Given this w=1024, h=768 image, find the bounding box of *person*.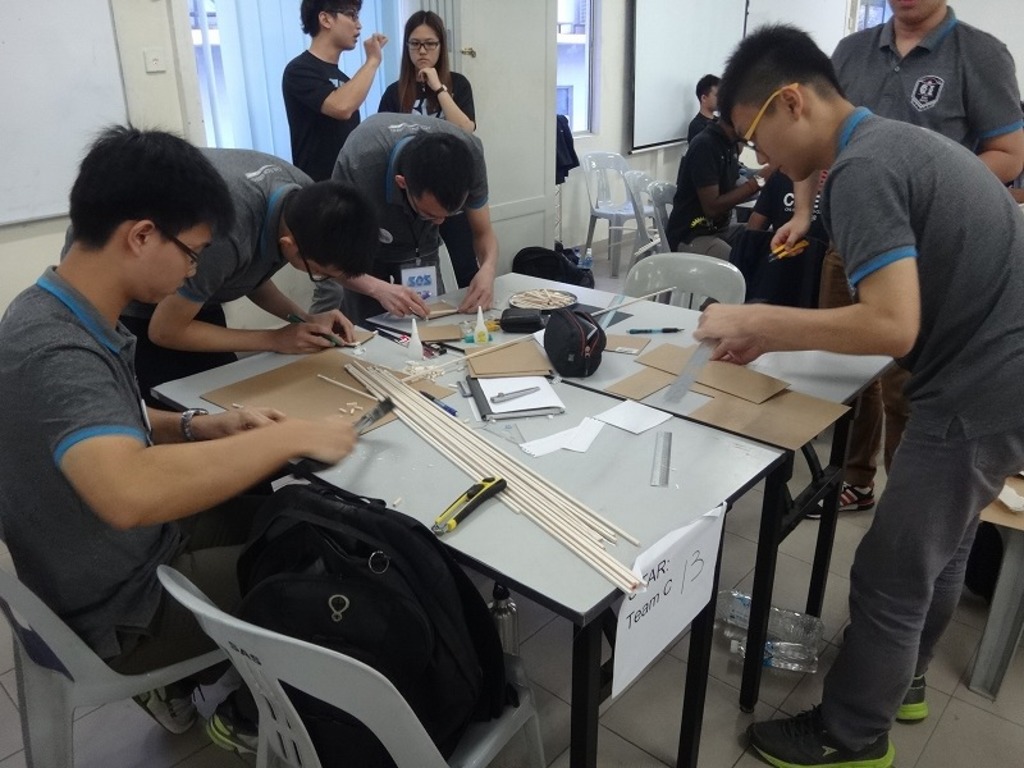
{"x1": 668, "y1": 115, "x2": 765, "y2": 265}.
